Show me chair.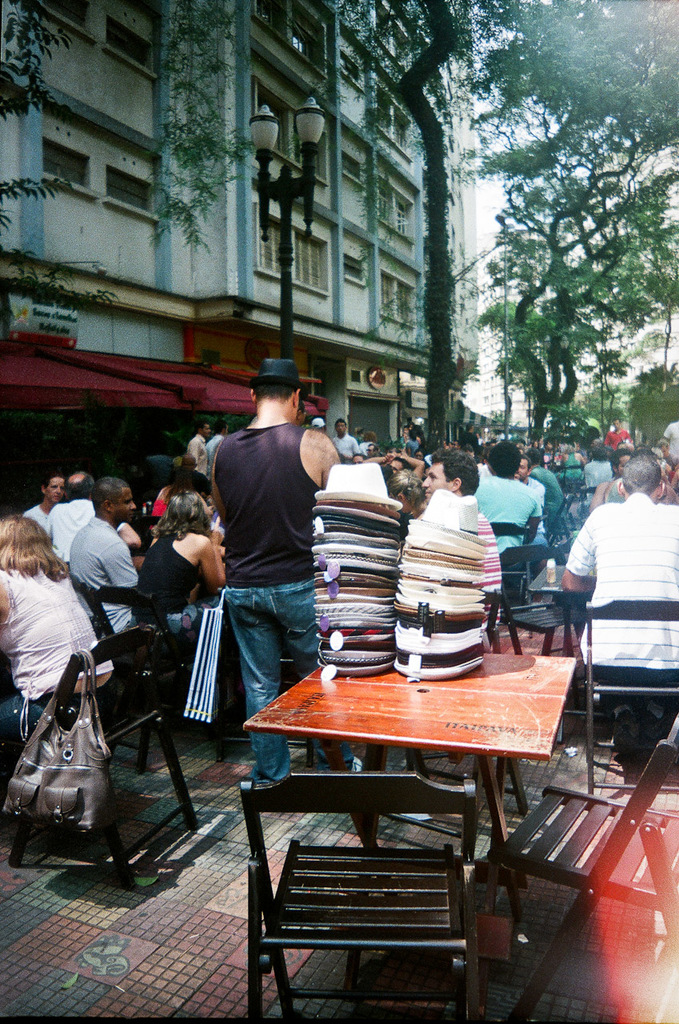
chair is here: crop(479, 709, 678, 1023).
